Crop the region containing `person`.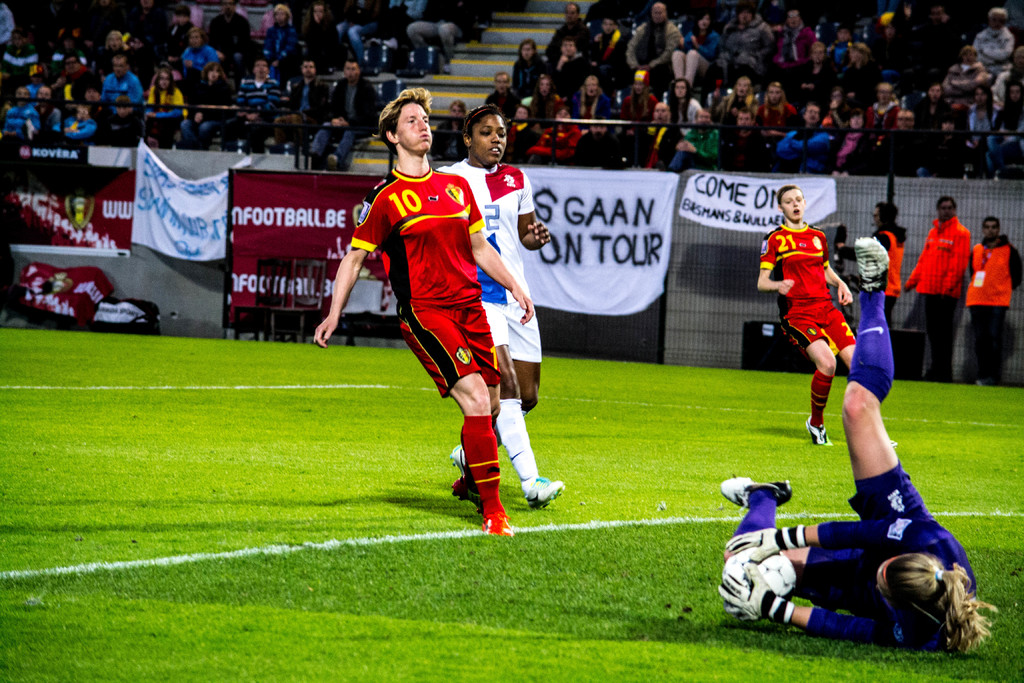
Crop region: 723:98:777:157.
